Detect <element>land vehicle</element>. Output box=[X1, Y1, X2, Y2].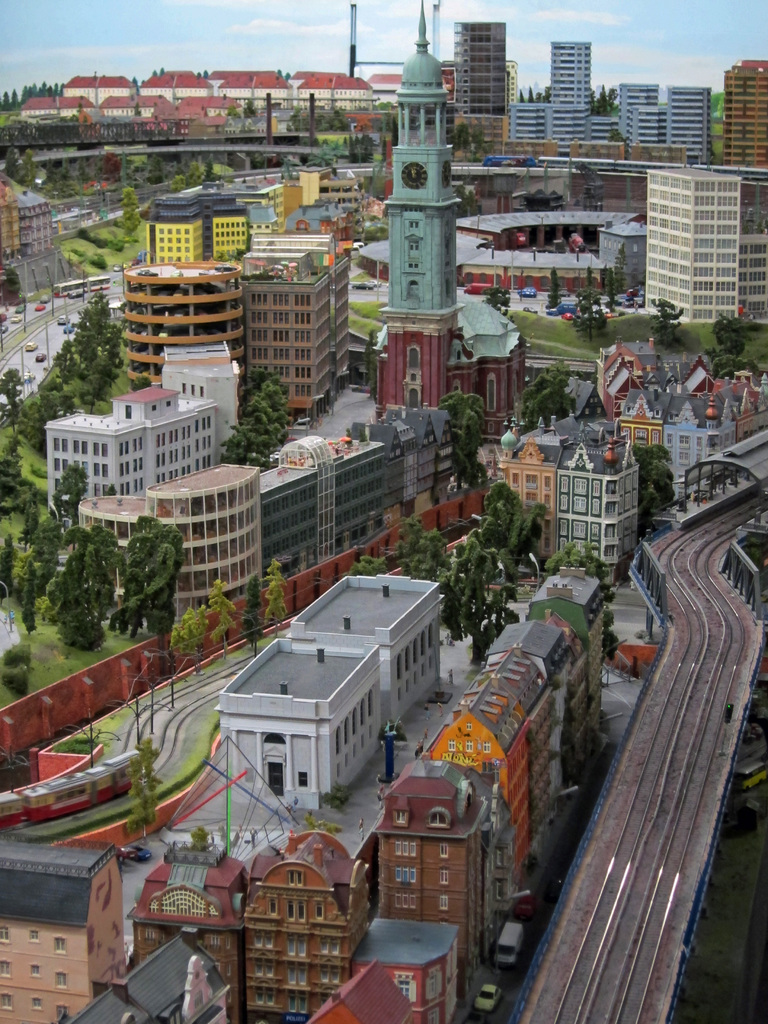
box=[114, 843, 137, 861].
